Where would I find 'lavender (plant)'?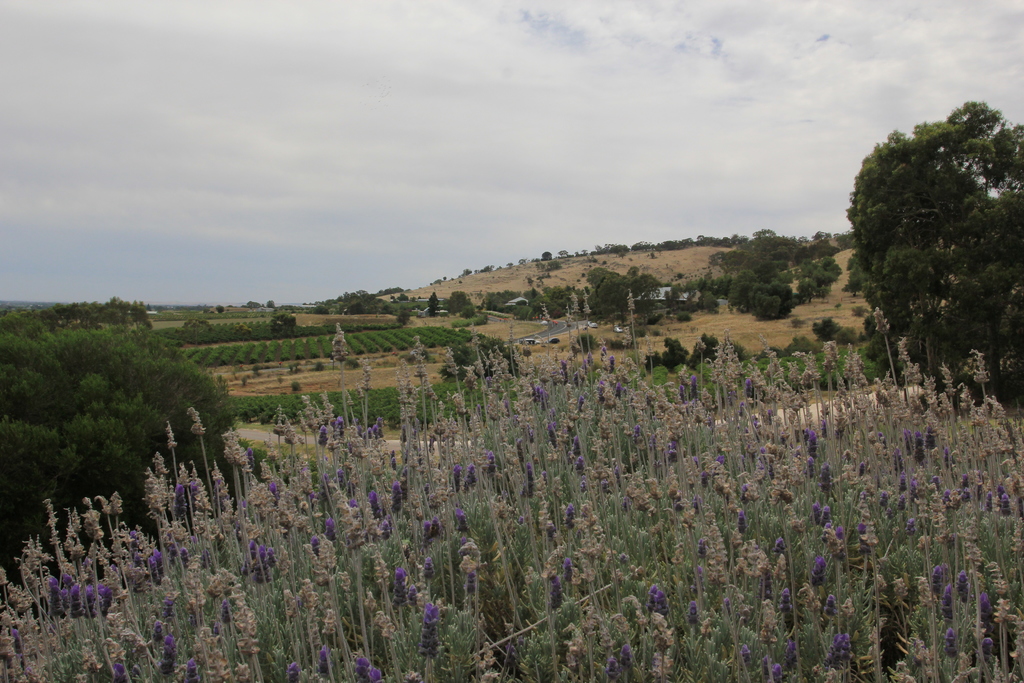
At x1=1001, y1=495, x2=1010, y2=513.
